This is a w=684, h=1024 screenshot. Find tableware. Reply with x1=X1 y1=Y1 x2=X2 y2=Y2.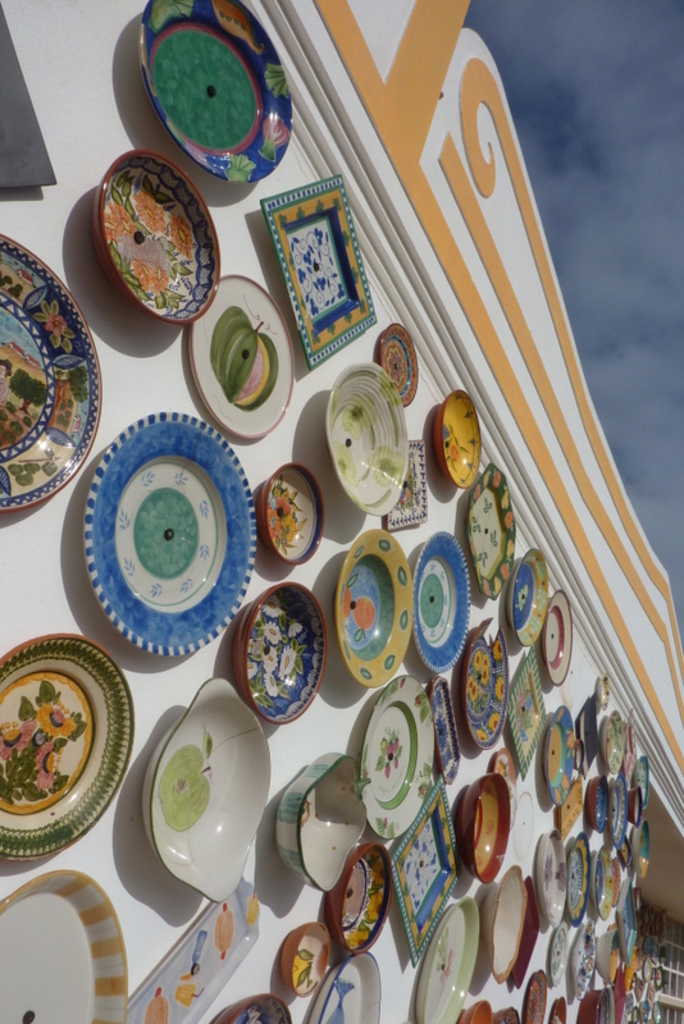
x1=281 y1=744 x2=352 y2=884.
